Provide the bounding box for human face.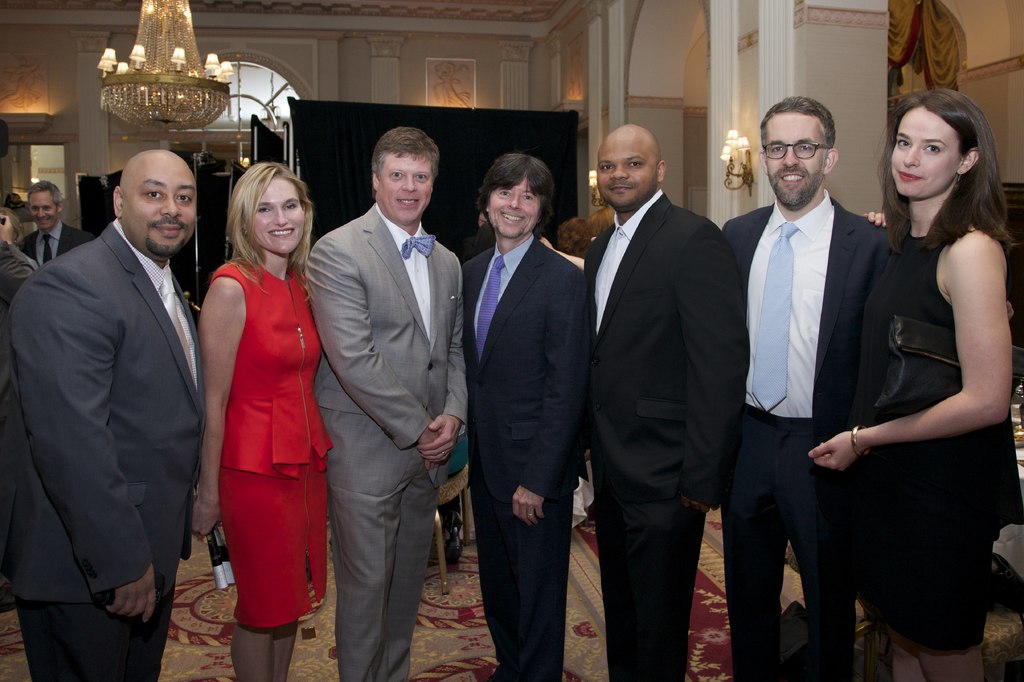
select_region(126, 160, 196, 252).
